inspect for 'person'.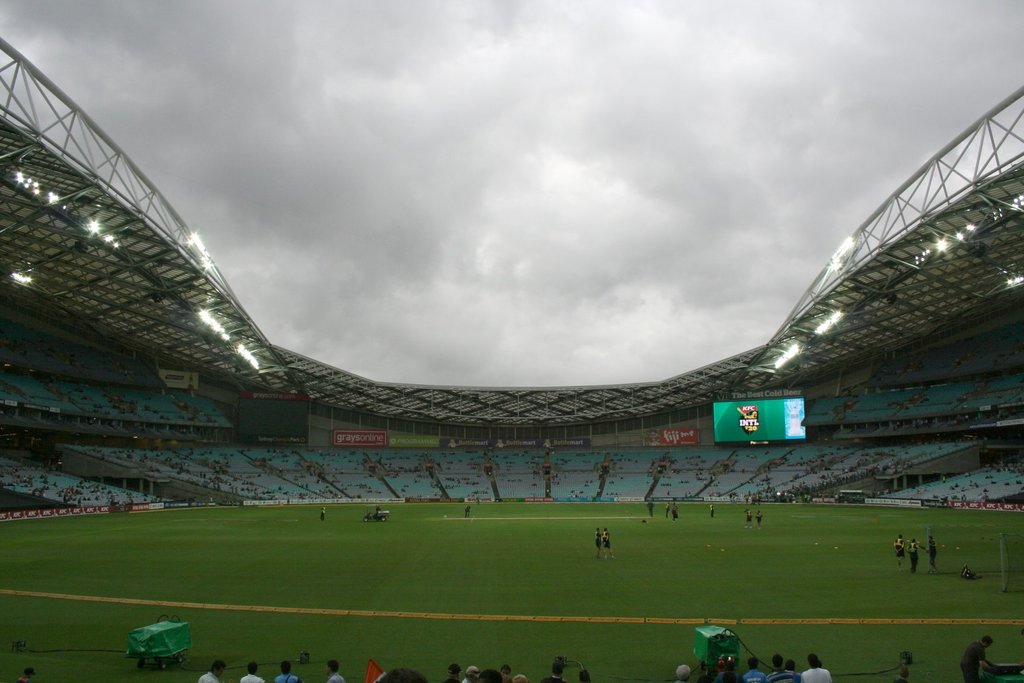
Inspection: pyautogui.locateOnScreen(374, 502, 384, 511).
